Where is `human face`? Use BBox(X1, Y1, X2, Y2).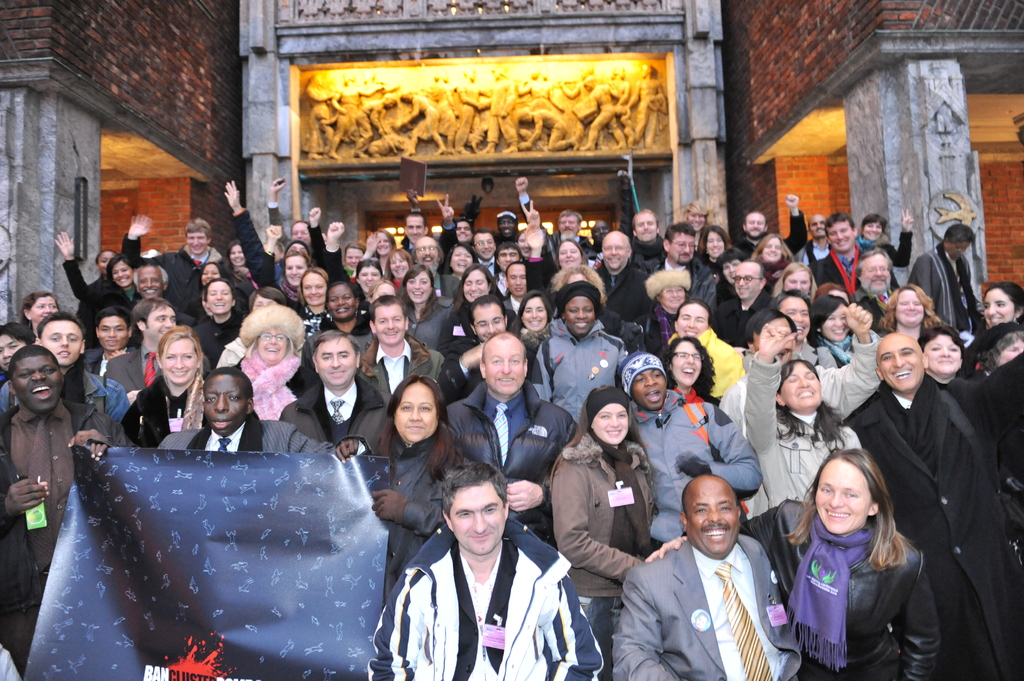
BBox(829, 216, 850, 246).
